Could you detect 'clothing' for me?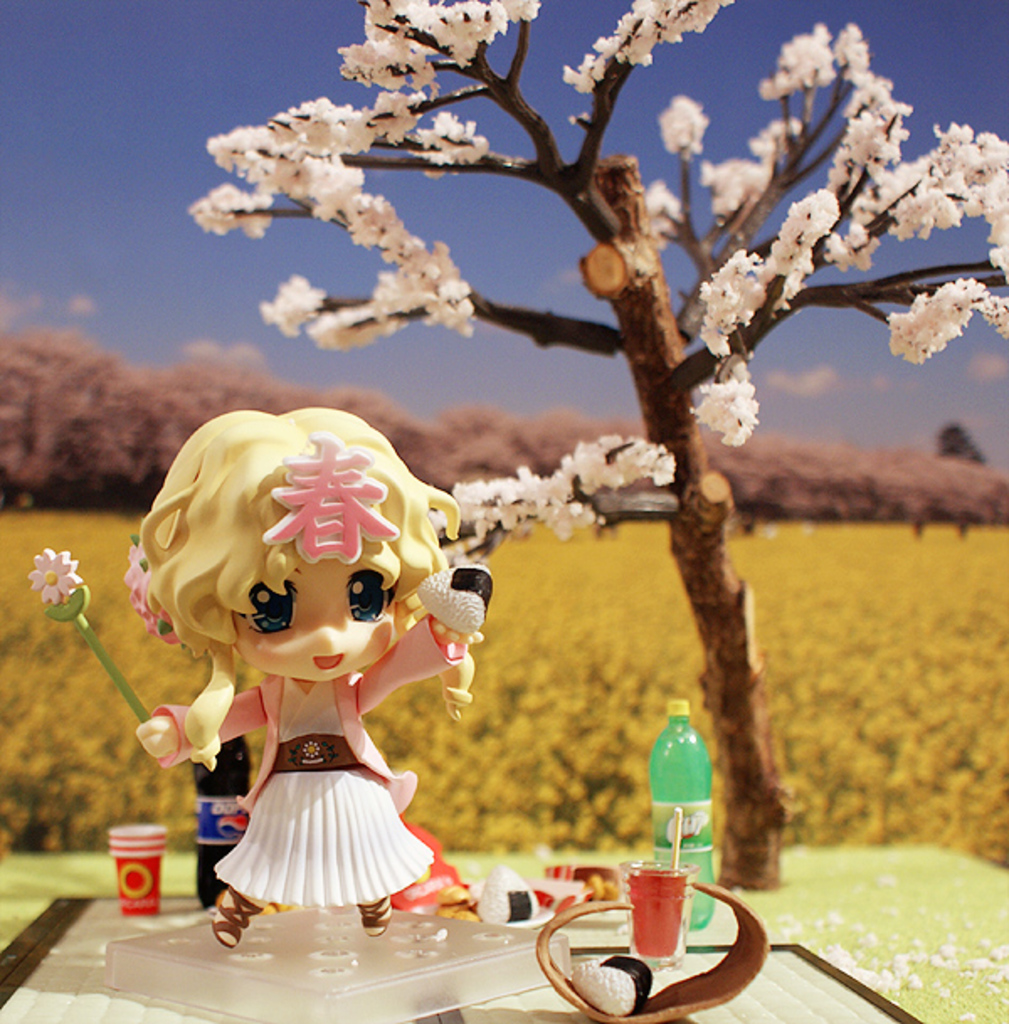
Detection result: pyautogui.locateOnScreen(165, 614, 432, 911).
